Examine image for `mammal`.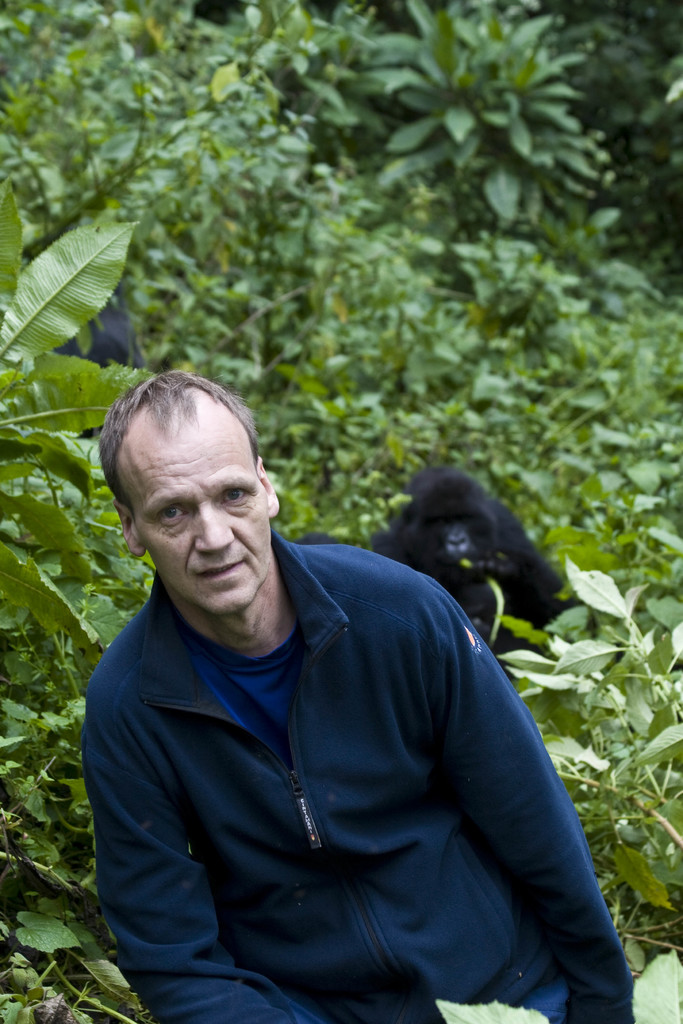
Examination result: detection(56, 388, 638, 1023).
